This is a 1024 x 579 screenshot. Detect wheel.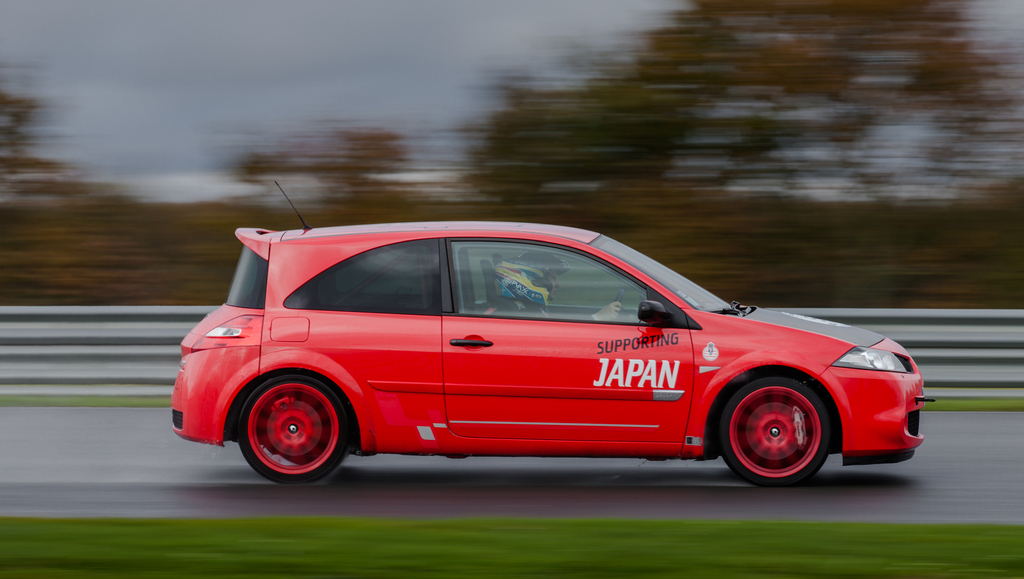
crop(238, 364, 358, 484).
